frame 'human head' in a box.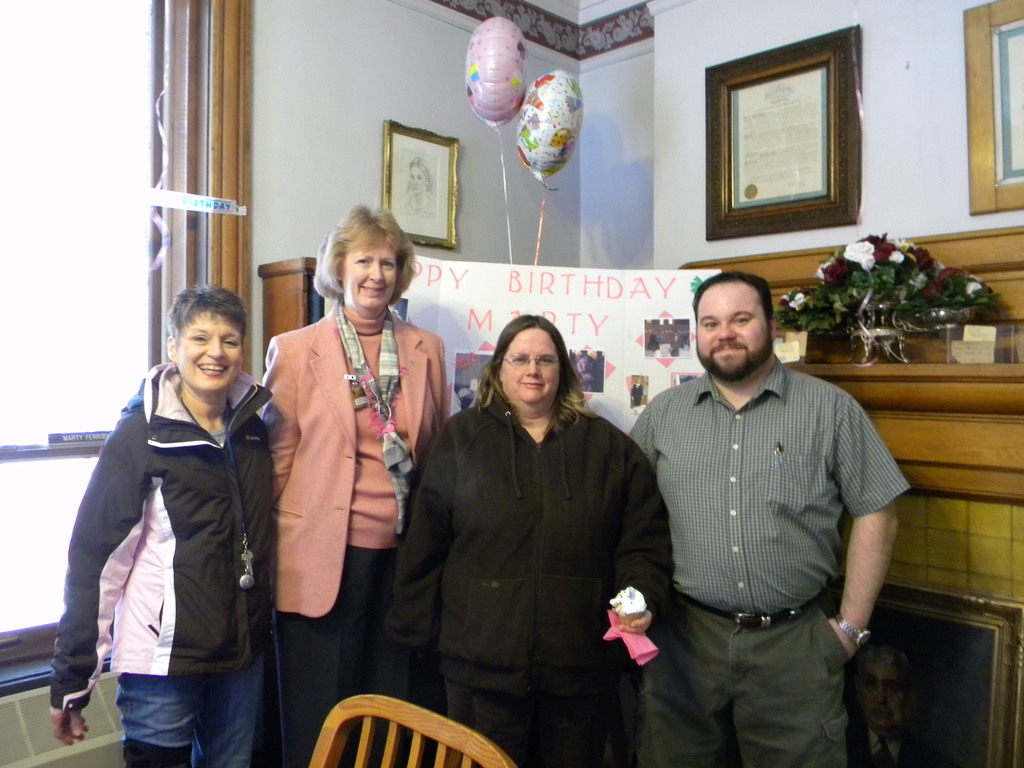
detection(324, 209, 416, 312).
